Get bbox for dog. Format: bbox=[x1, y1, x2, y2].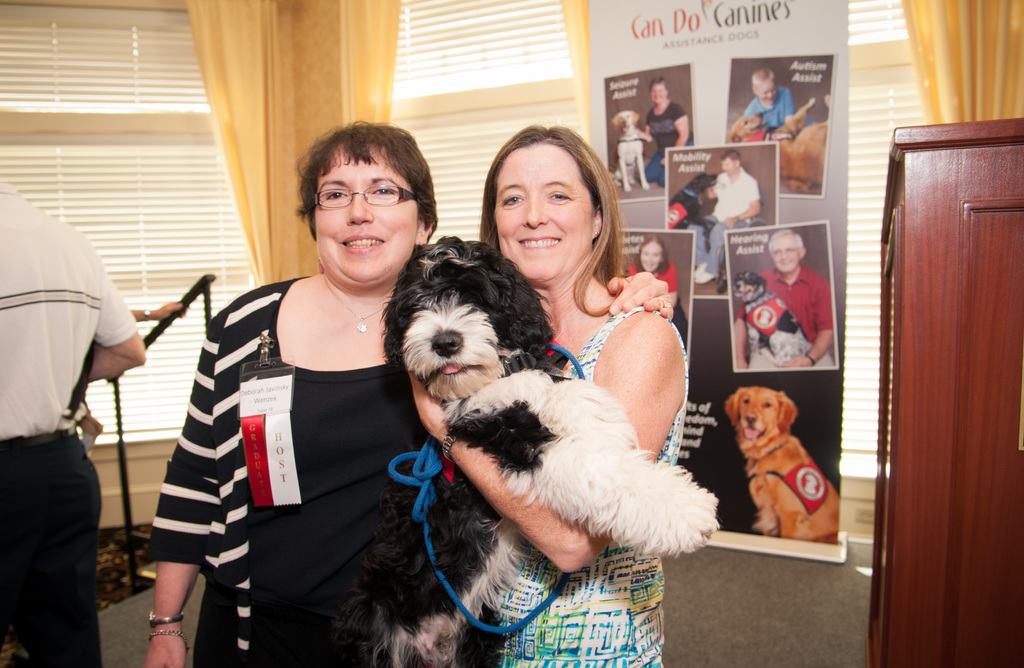
bbox=[607, 110, 650, 191].
